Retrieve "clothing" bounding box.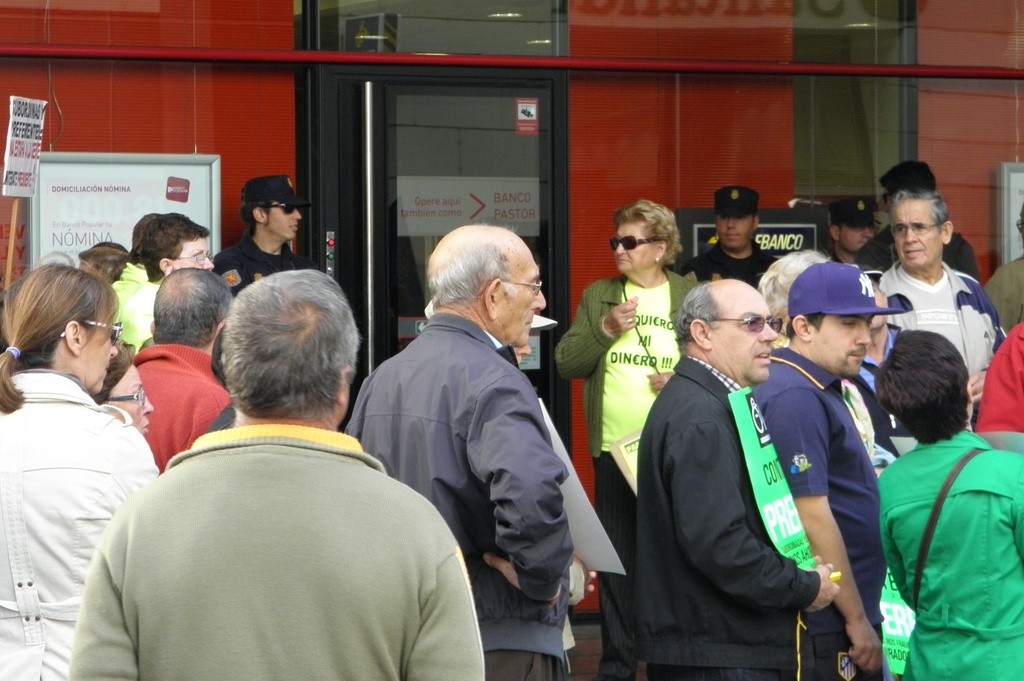
Bounding box: 68:422:485:680.
